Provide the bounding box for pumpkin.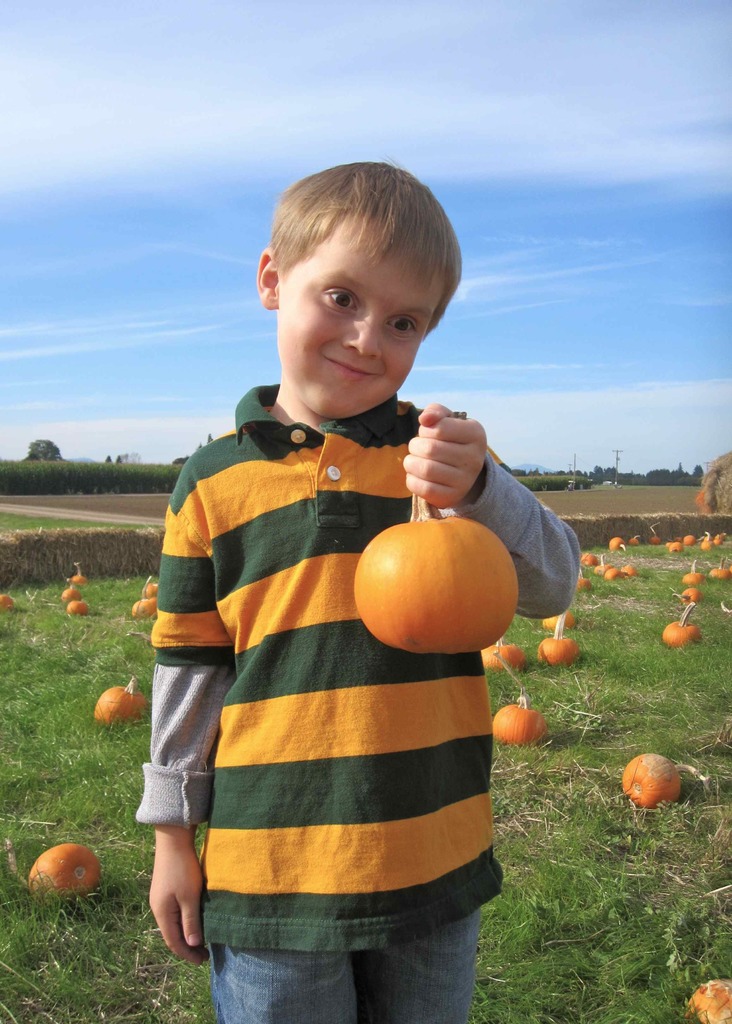
bbox=(144, 578, 159, 601).
